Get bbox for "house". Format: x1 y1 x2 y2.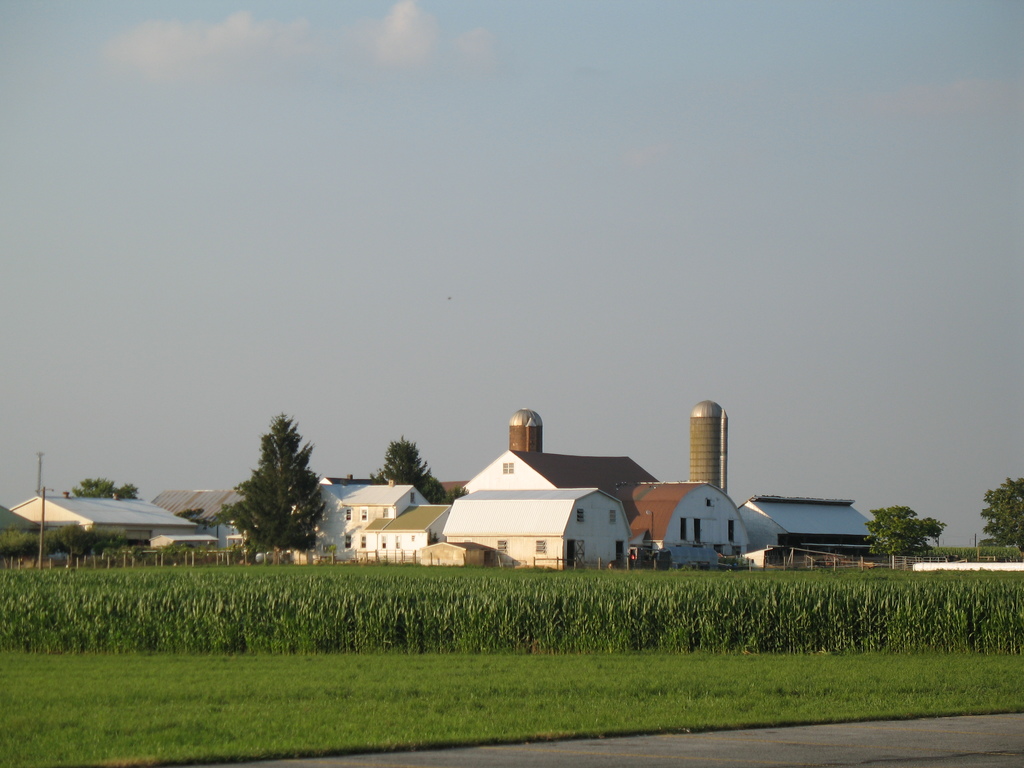
739 495 878 561.
